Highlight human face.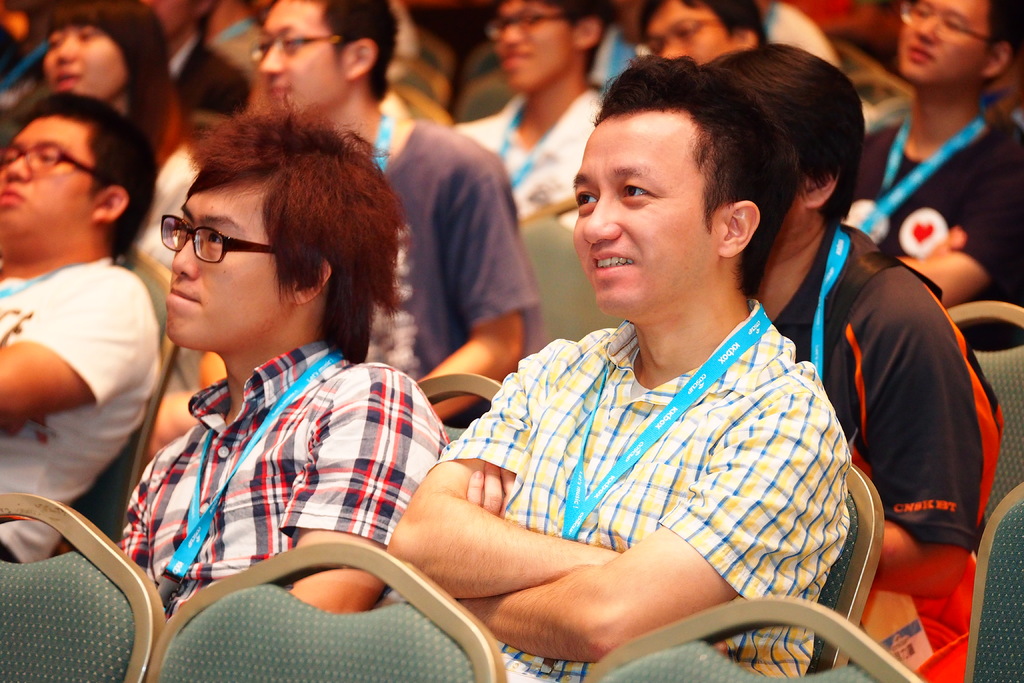
Highlighted region: crop(572, 111, 712, 316).
